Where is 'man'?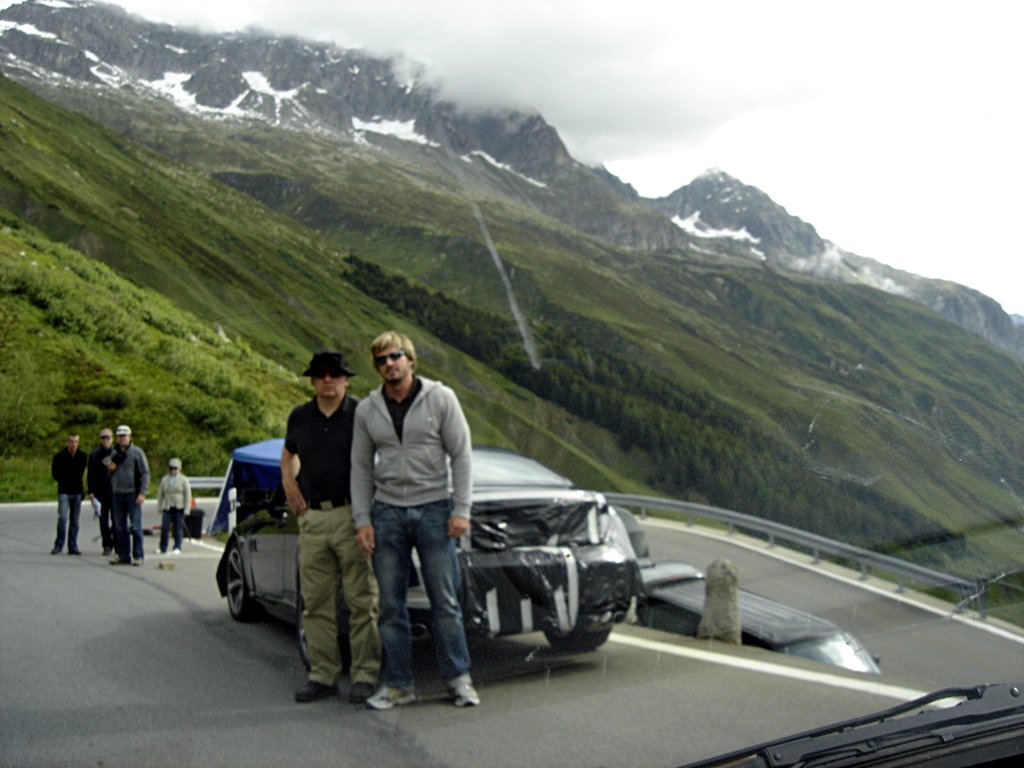
84,428,115,549.
